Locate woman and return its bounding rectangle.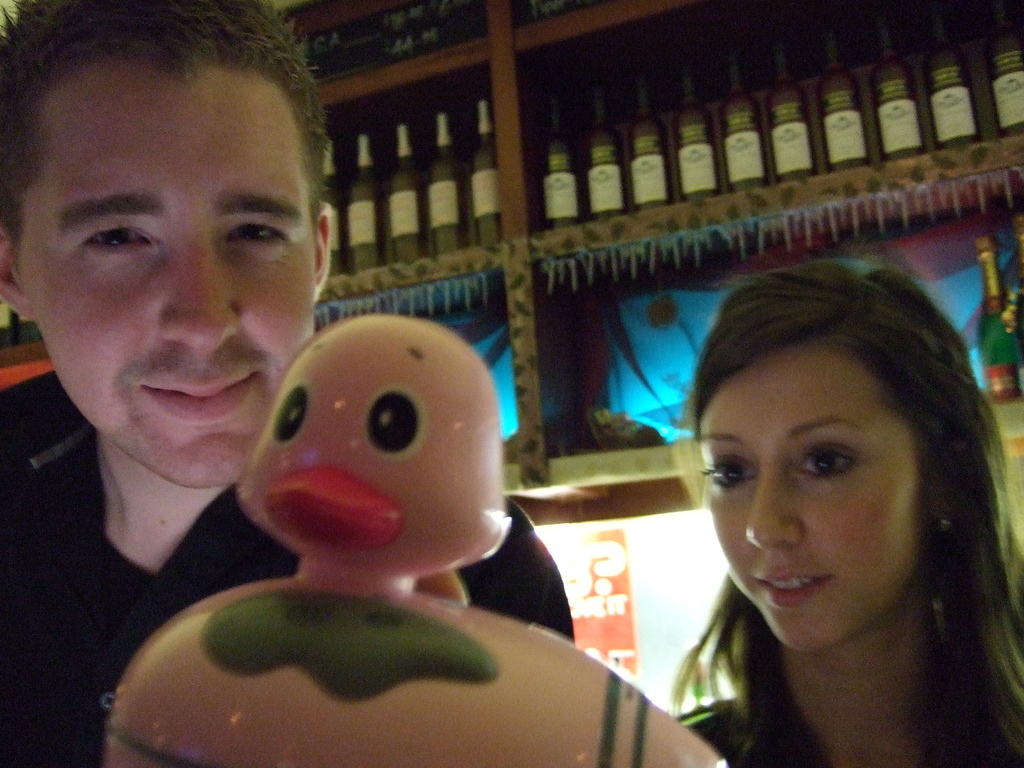
x1=634 y1=252 x2=976 y2=727.
